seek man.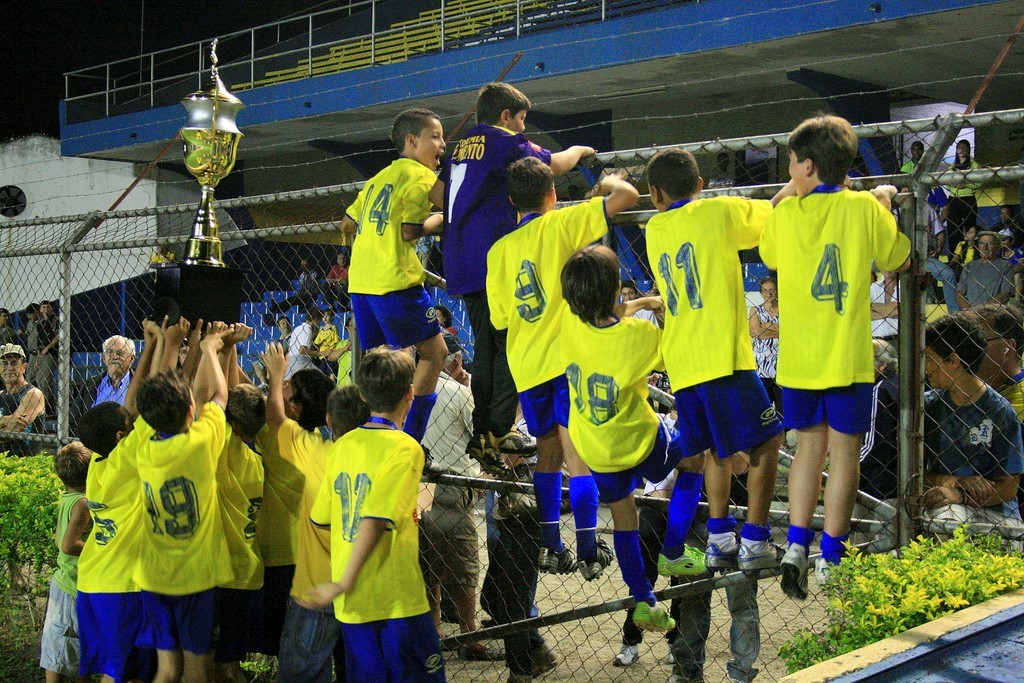
pyautogui.locateOnScreen(420, 354, 507, 663).
